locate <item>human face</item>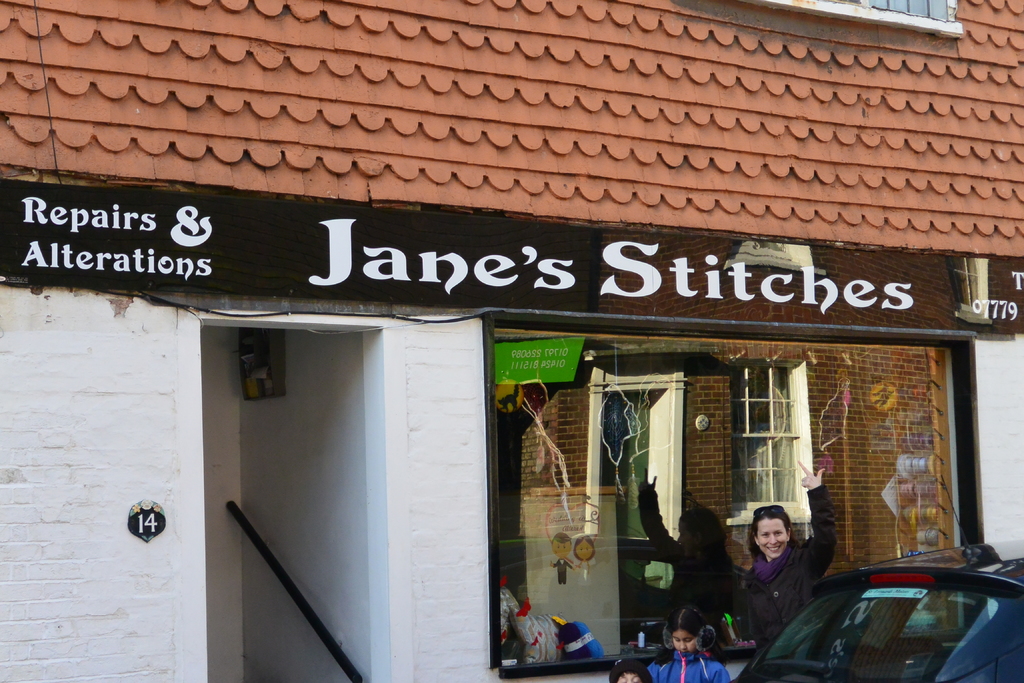
l=619, t=671, r=641, b=682
